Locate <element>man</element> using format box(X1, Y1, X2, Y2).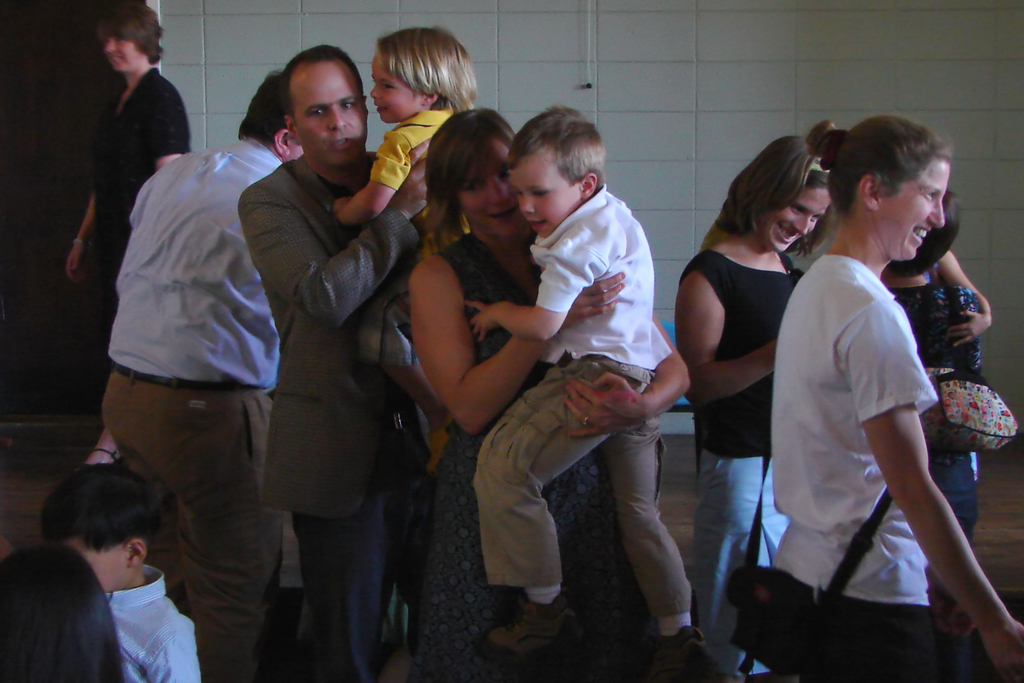
box(61, 78, 316, 652).
